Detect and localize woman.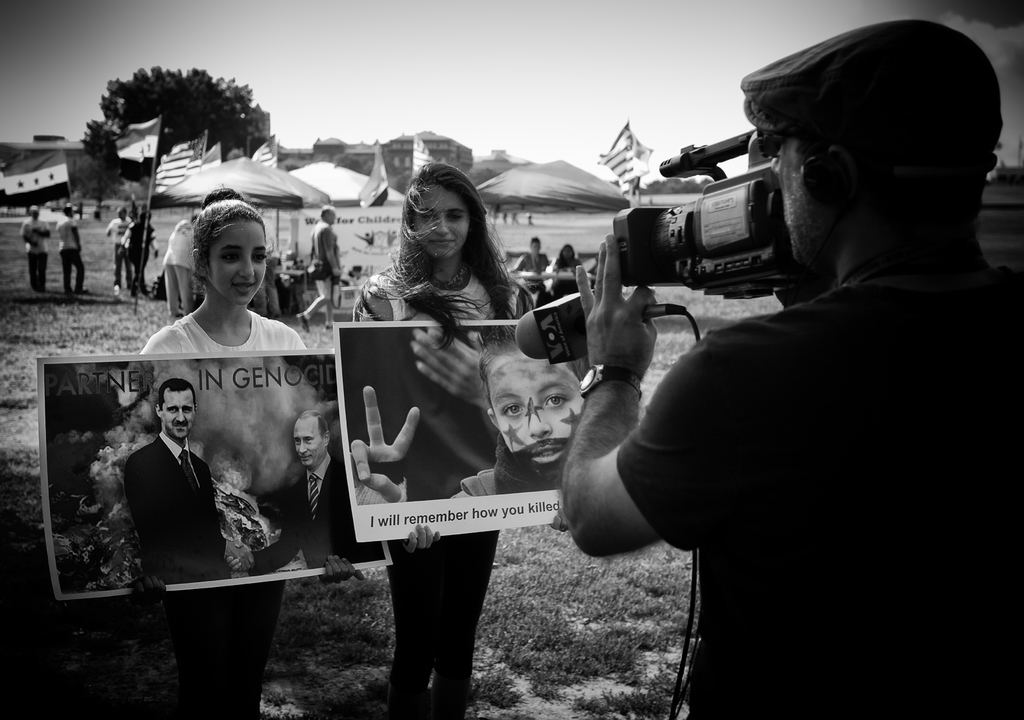
Localized at [left=352, top=160, right=538, bottom=719].
